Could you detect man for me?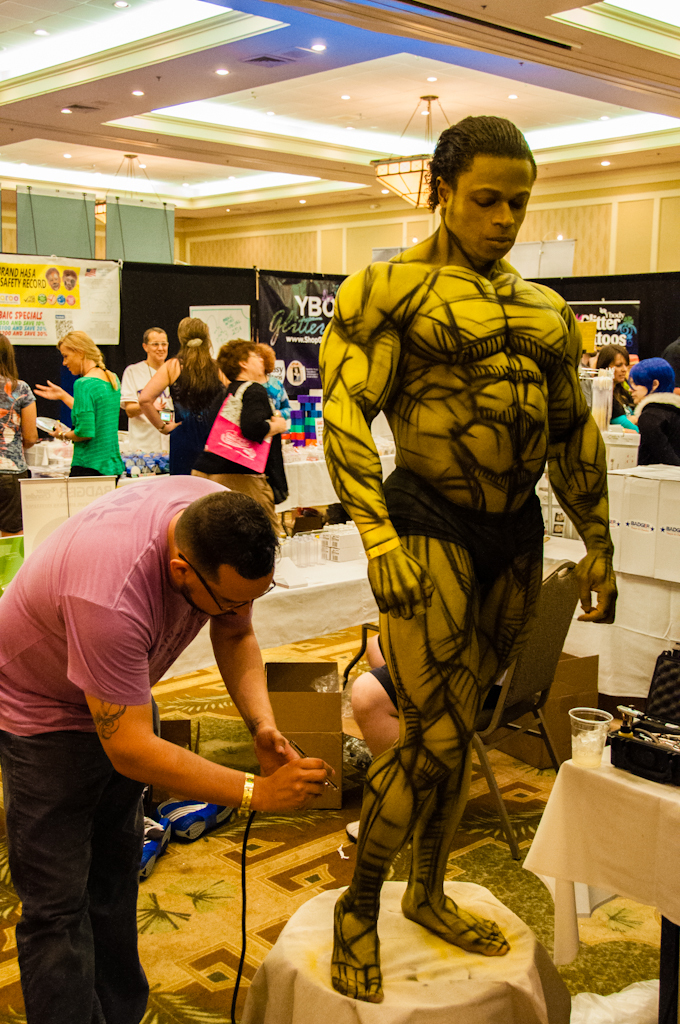
Detection result: x1=0, y1=467, x2=327, y2=1022.
